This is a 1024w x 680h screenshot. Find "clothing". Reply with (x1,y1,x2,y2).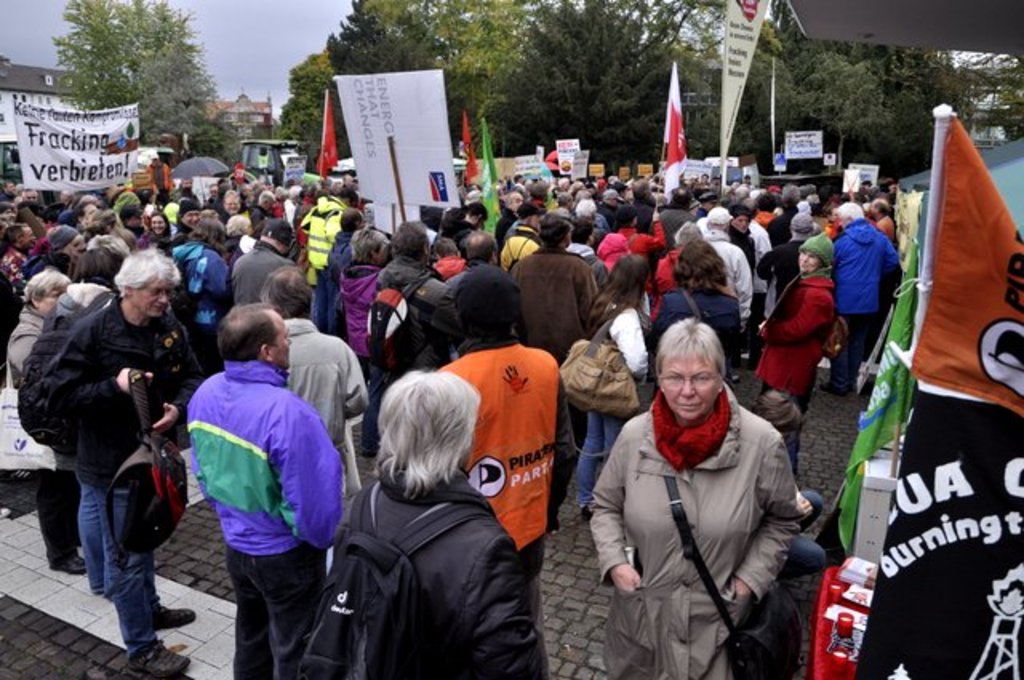
(571,296,646,502).
